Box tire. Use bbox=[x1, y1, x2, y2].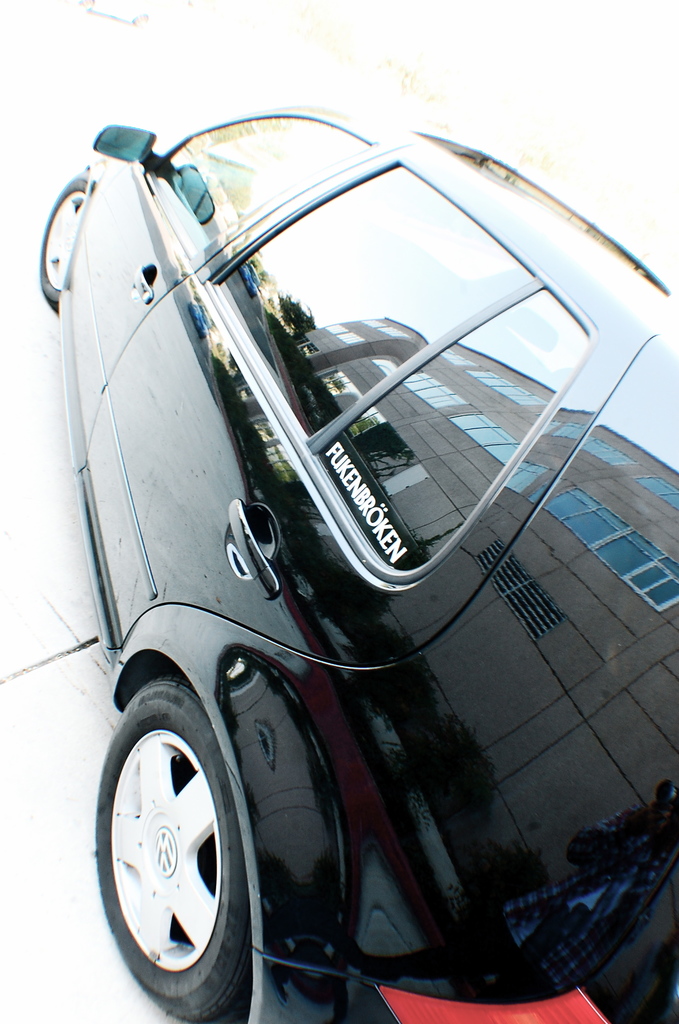
bbox=[107, 669, 256, 1023].
